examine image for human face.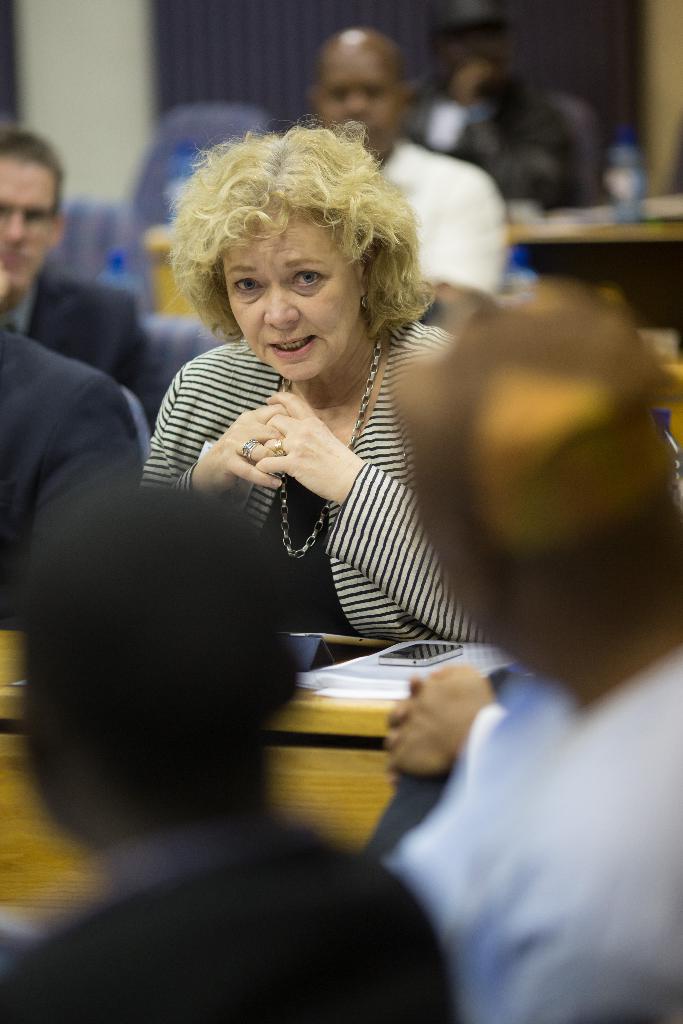
Examination result: rect(0, 161, 57, 301).
